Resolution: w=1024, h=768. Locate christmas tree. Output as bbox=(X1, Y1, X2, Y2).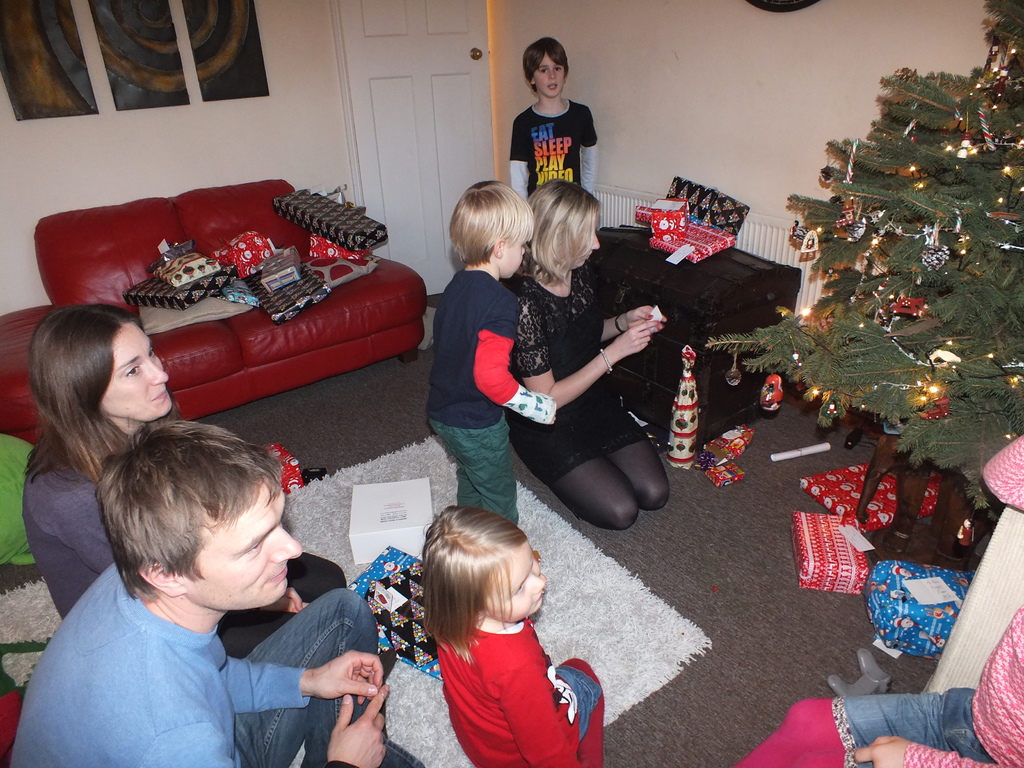
bbox=(692, 0, 1023, 517).
